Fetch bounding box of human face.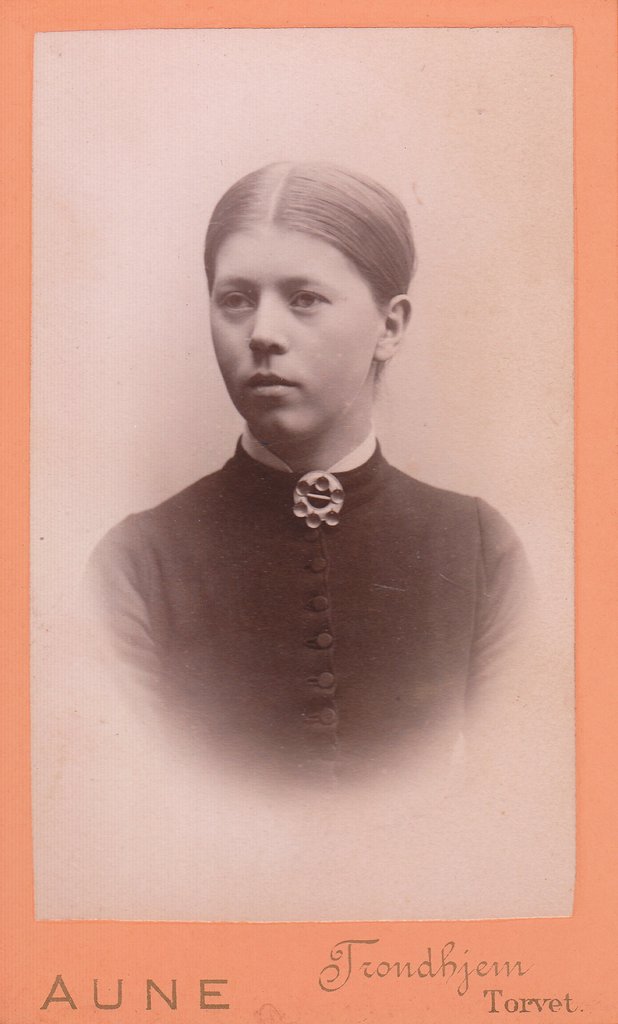
Bbox: <box>202,219,382,443</box>.
